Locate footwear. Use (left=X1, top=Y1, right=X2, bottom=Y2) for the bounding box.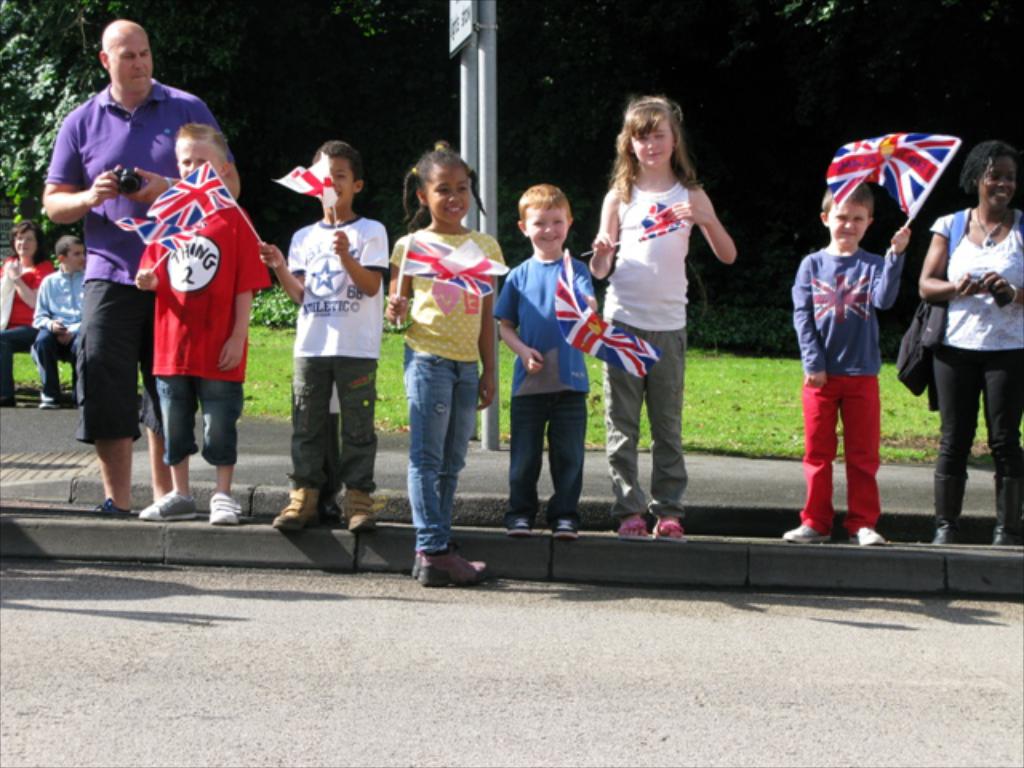
(left=342, top=490, right=371, bottom=531).
